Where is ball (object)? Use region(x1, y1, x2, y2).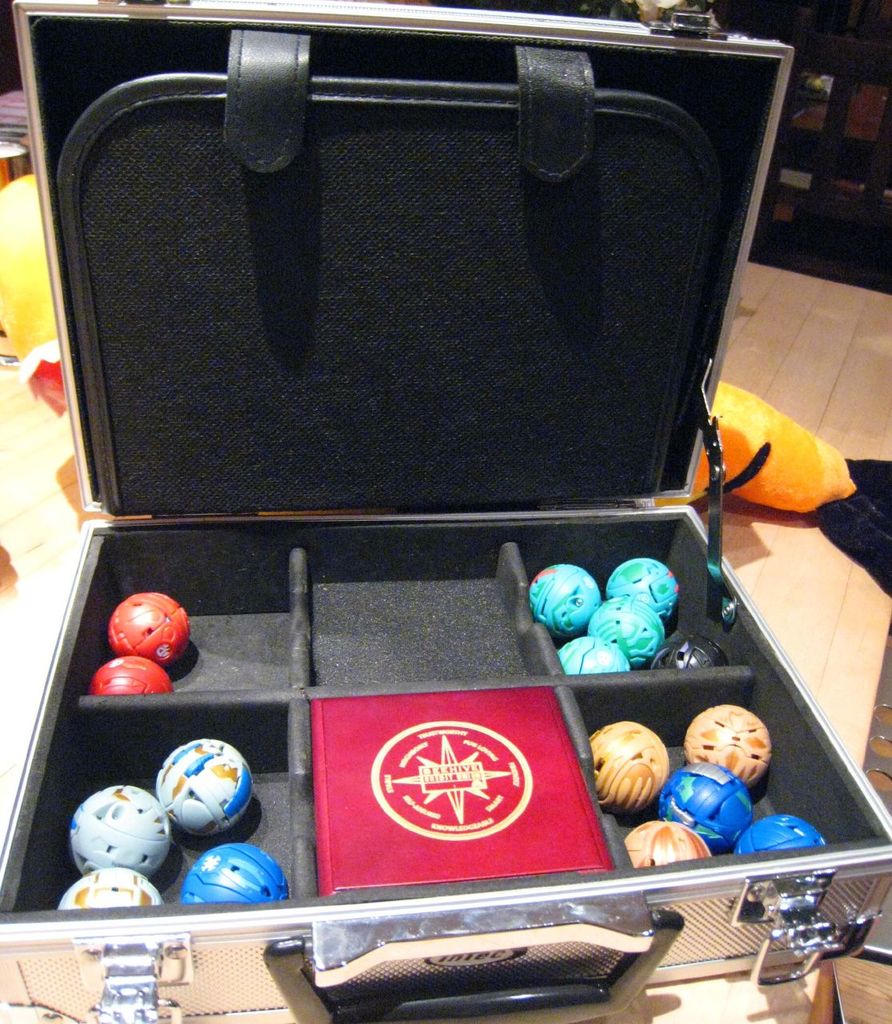
region(78, 793, 167, 869).
